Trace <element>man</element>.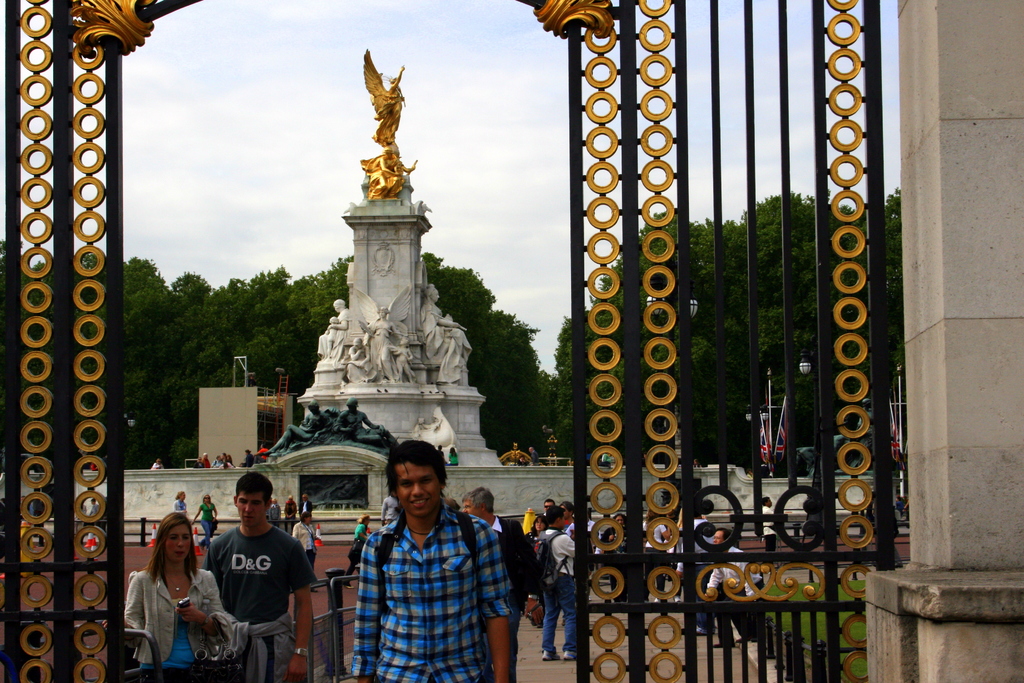
Traced to Rect(330, 440, 513, 669).
